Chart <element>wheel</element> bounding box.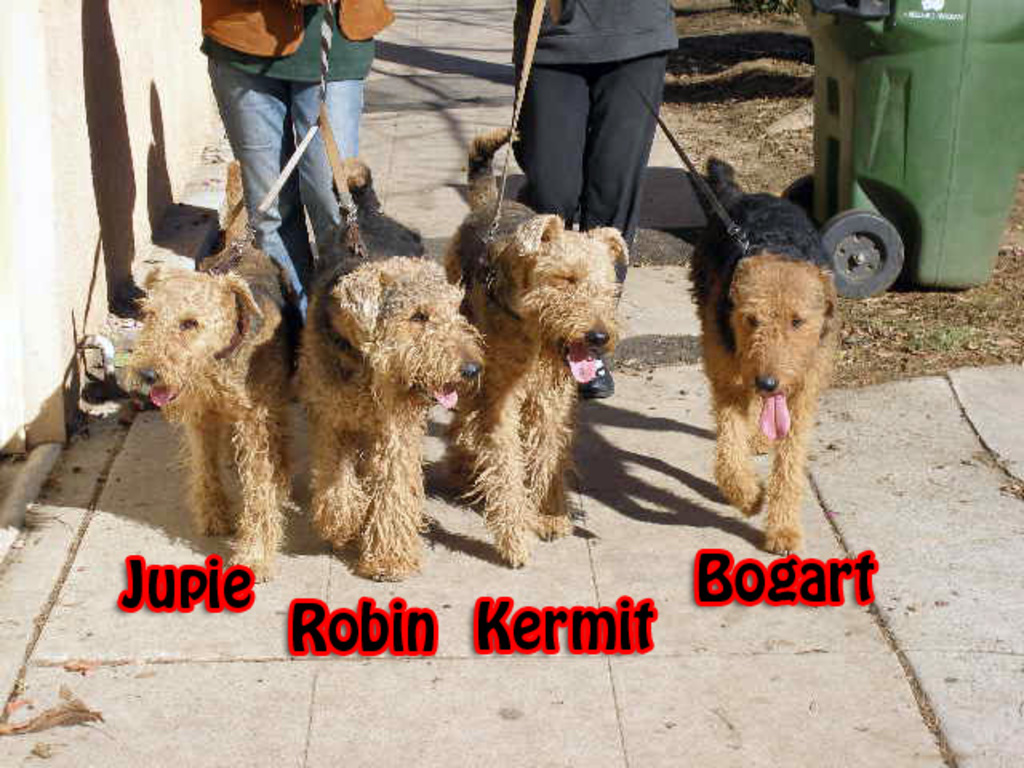
Charted: bbox(840, 198, 922, 293).
